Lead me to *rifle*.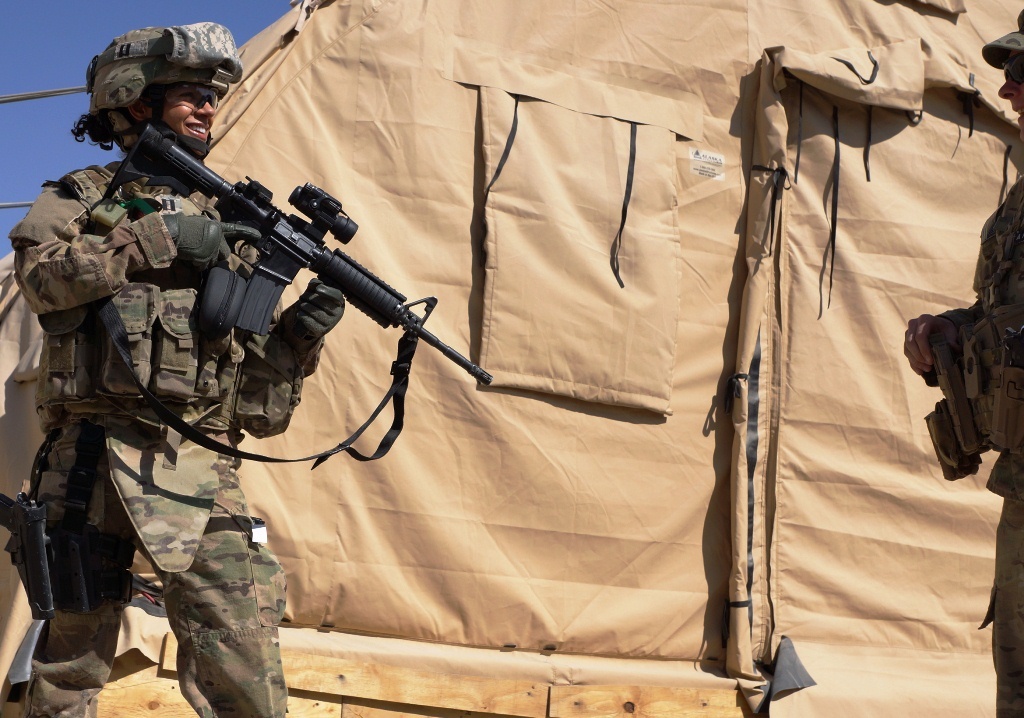
Lead to Rect(100, 121, 494, 471).
